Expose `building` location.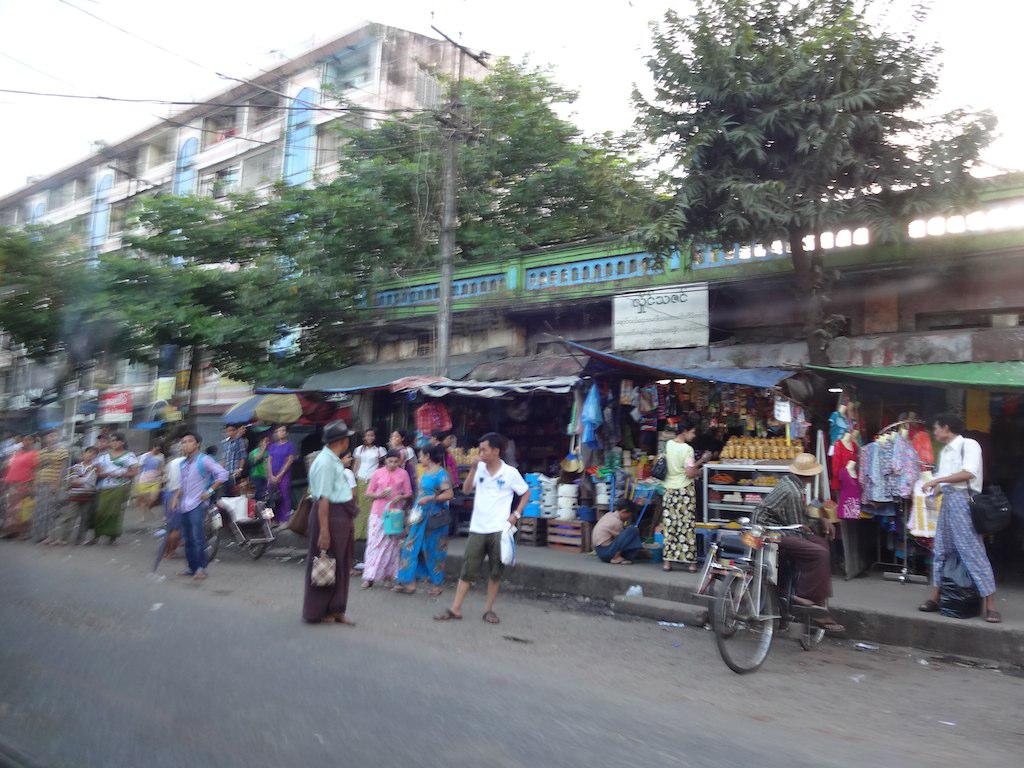
Exposed at 262, 166, 1023, 573.
